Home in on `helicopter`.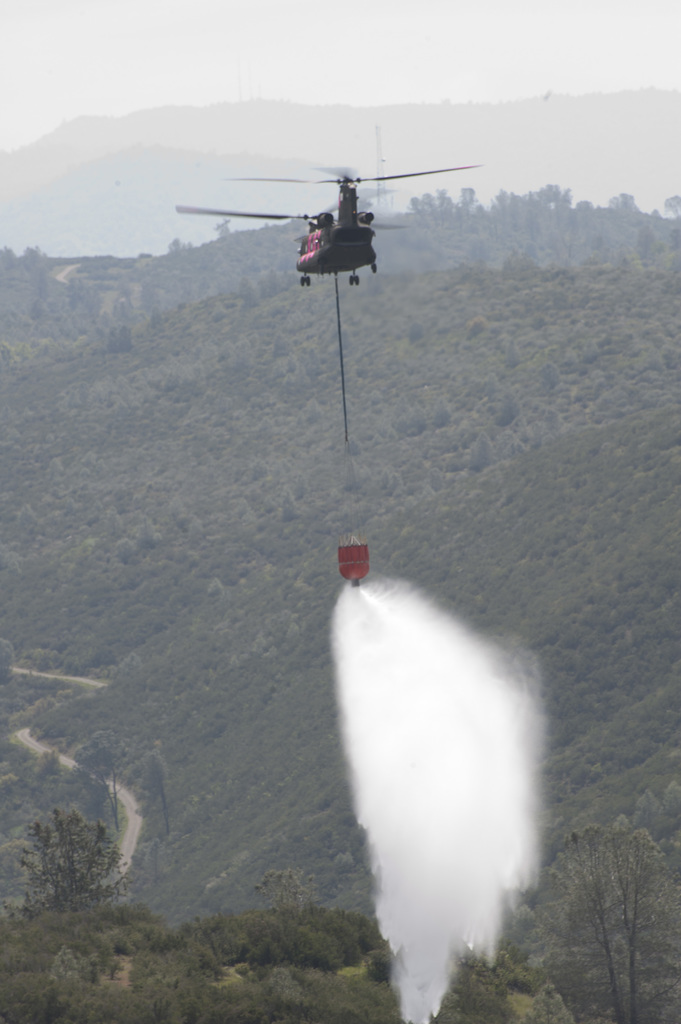
Homed in at bbox=[173, 164, 481, 289].
